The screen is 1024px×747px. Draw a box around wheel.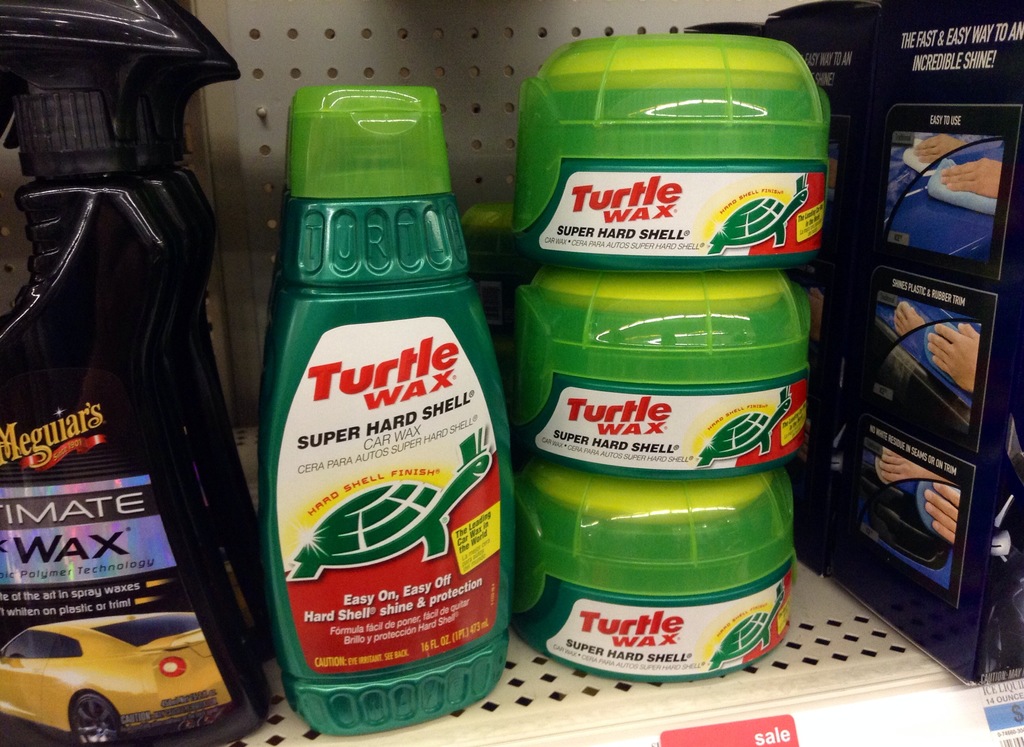
x1=71, y1=691, x2=120, y2=746.
